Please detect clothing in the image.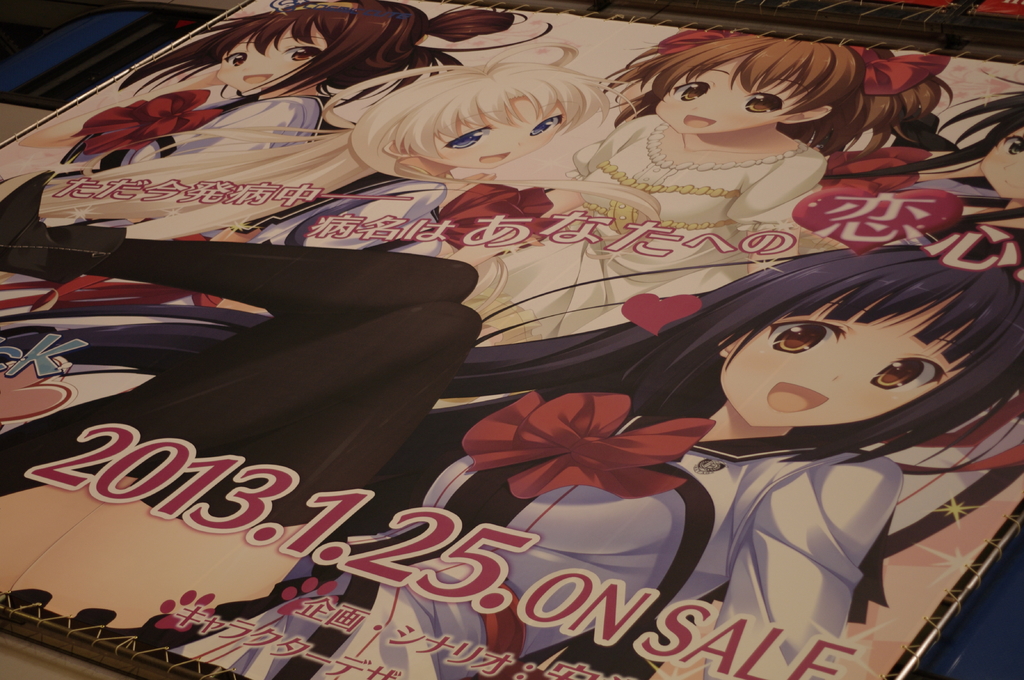
<bbox>131, 410, 904, 679</bbox>.
